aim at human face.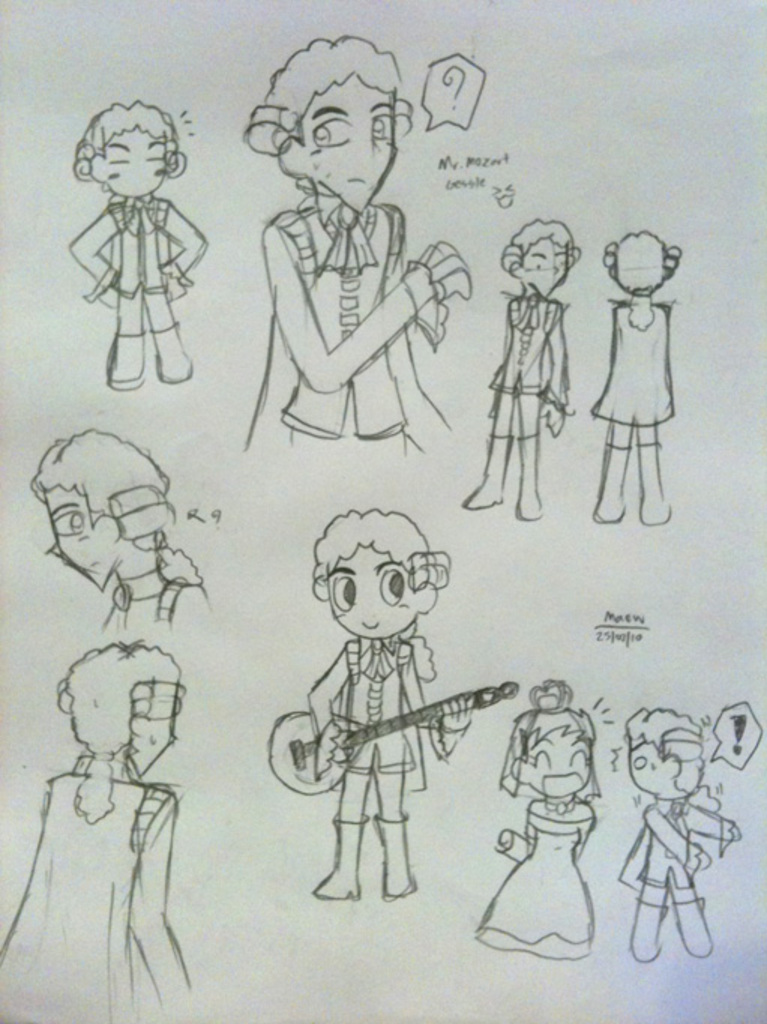
Aimed at (528,724,588,796).
